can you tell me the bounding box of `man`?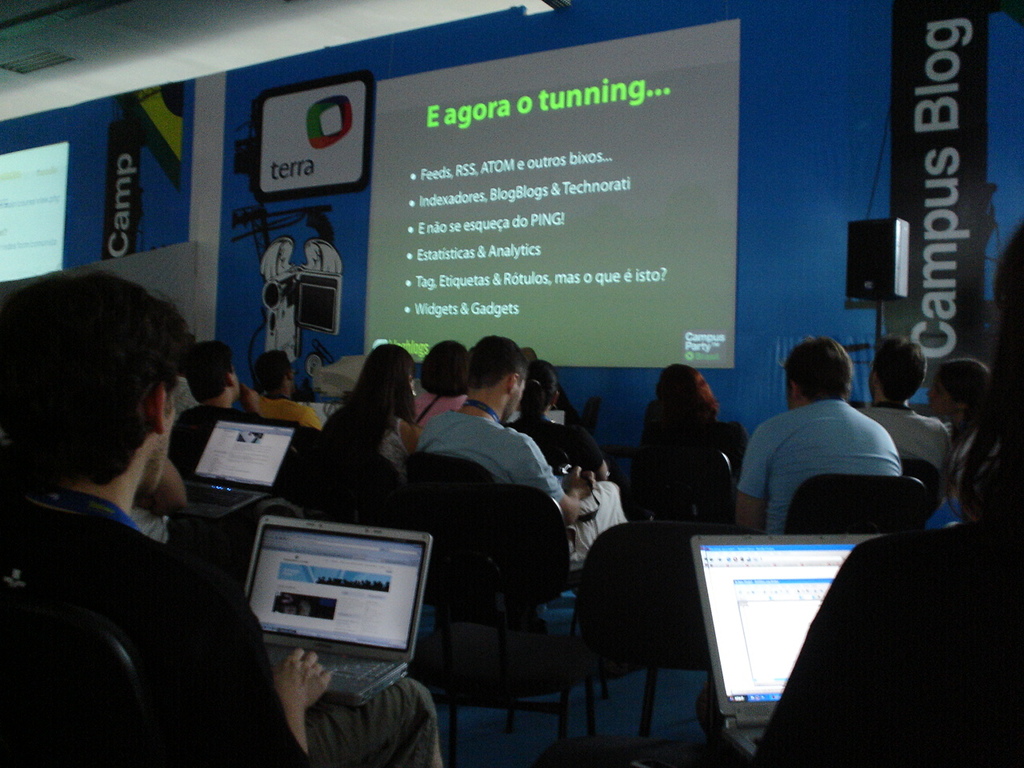
<box>738,336,898,540</box>.
